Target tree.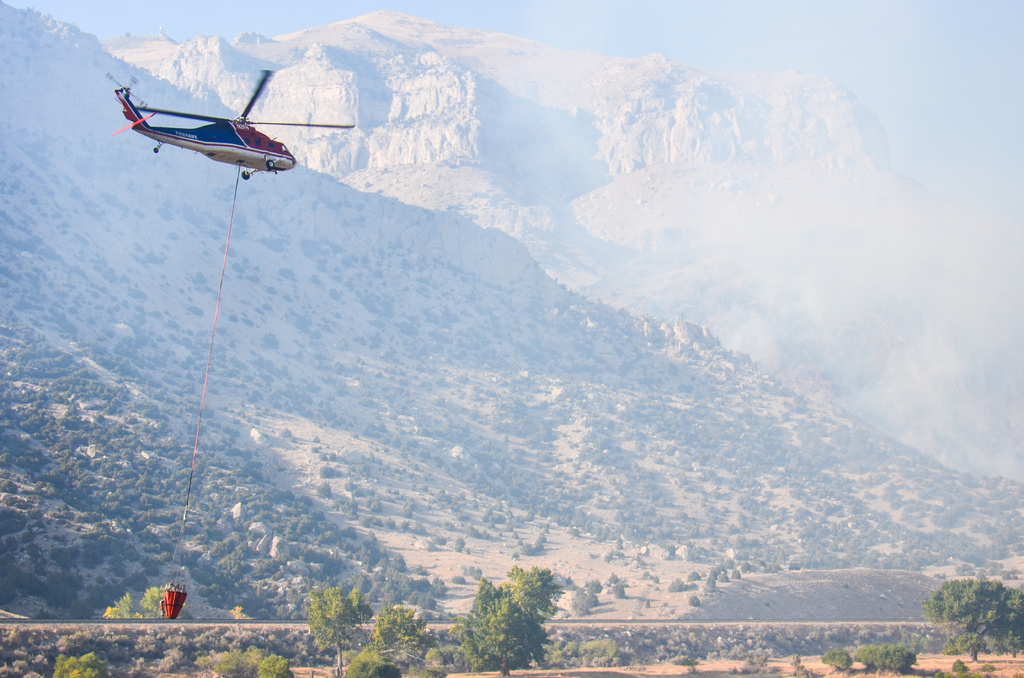
Target region: 136, 553, 161, 576.
